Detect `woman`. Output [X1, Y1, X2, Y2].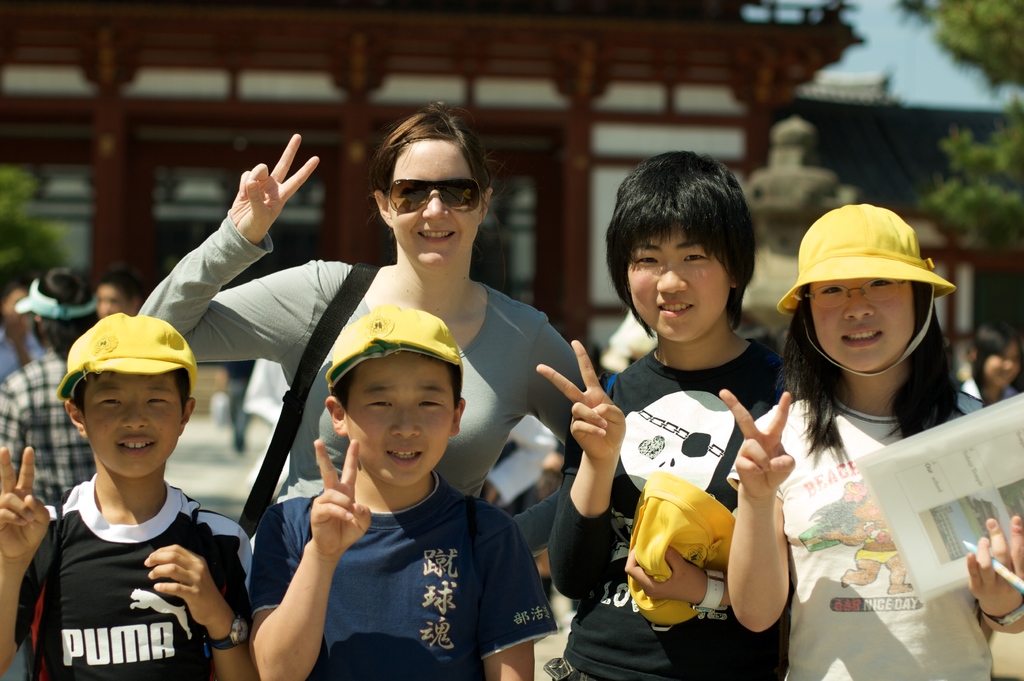
[956, 316, 1023, 417].
